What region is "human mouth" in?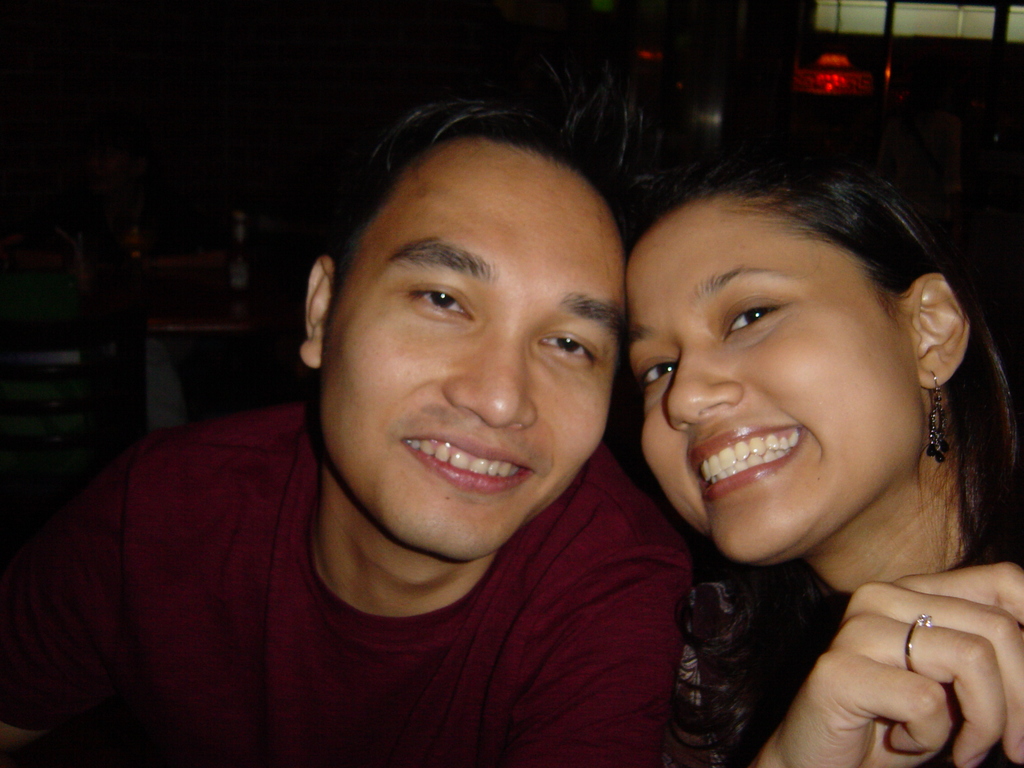
(x1=366, y1=440, x2=545, y2=503).
